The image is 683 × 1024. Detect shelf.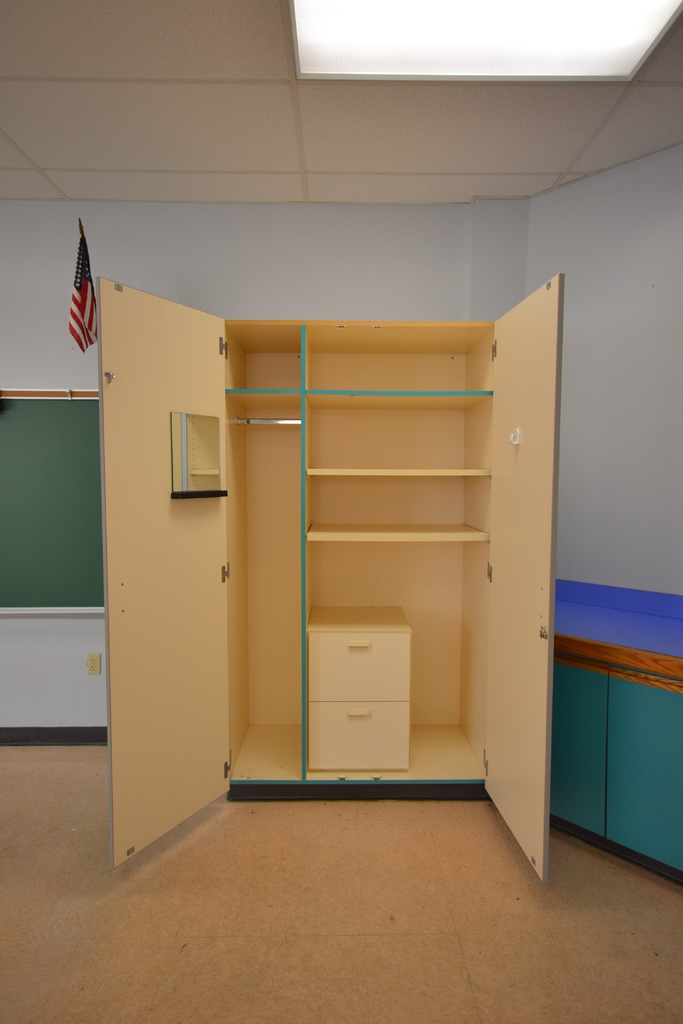
Detection: box(293, 467, 494, 545).
